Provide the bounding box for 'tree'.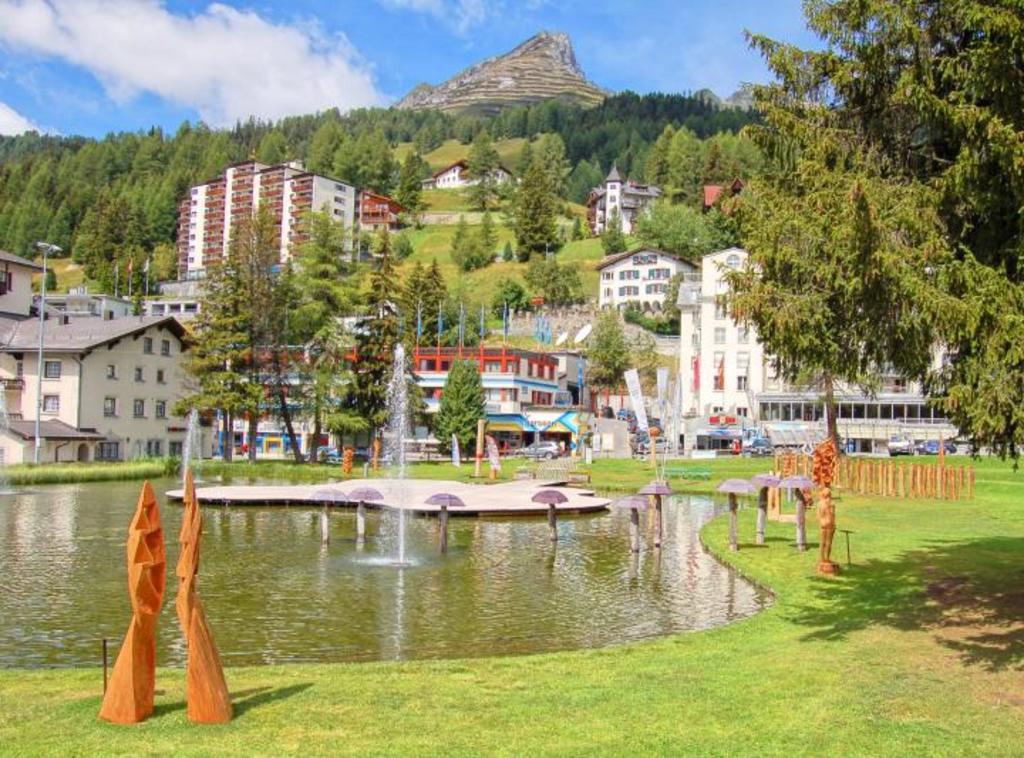
[447,209,485,270].
